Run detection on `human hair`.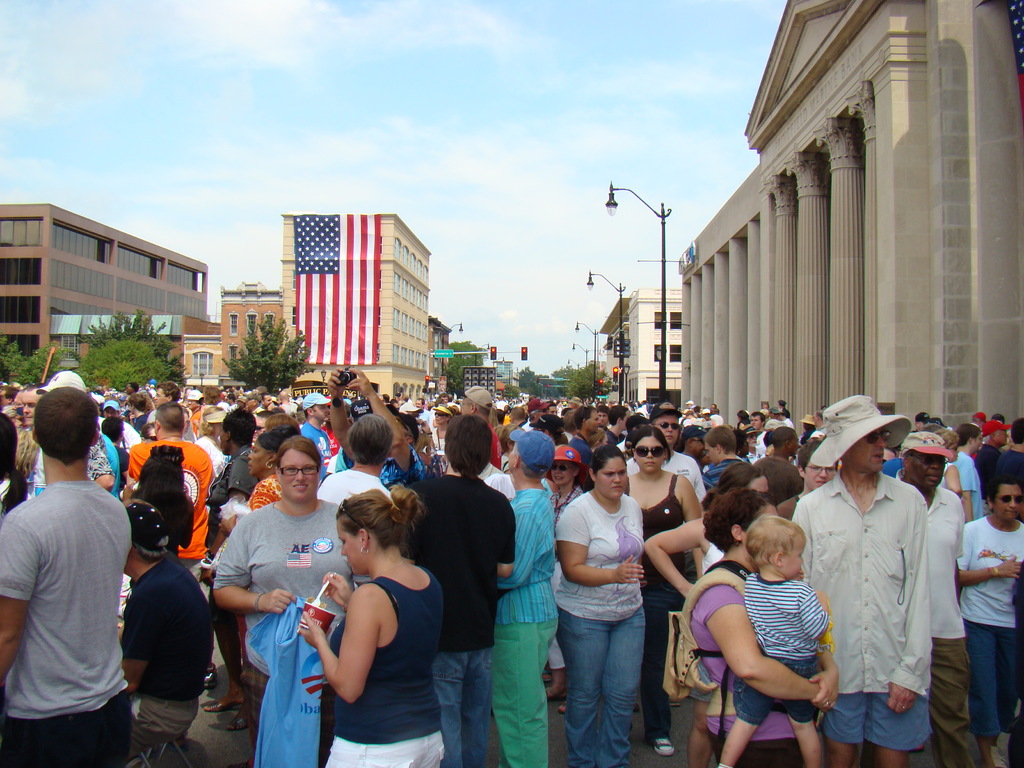
Result: <region>127, 394, 147, 411</region>.
